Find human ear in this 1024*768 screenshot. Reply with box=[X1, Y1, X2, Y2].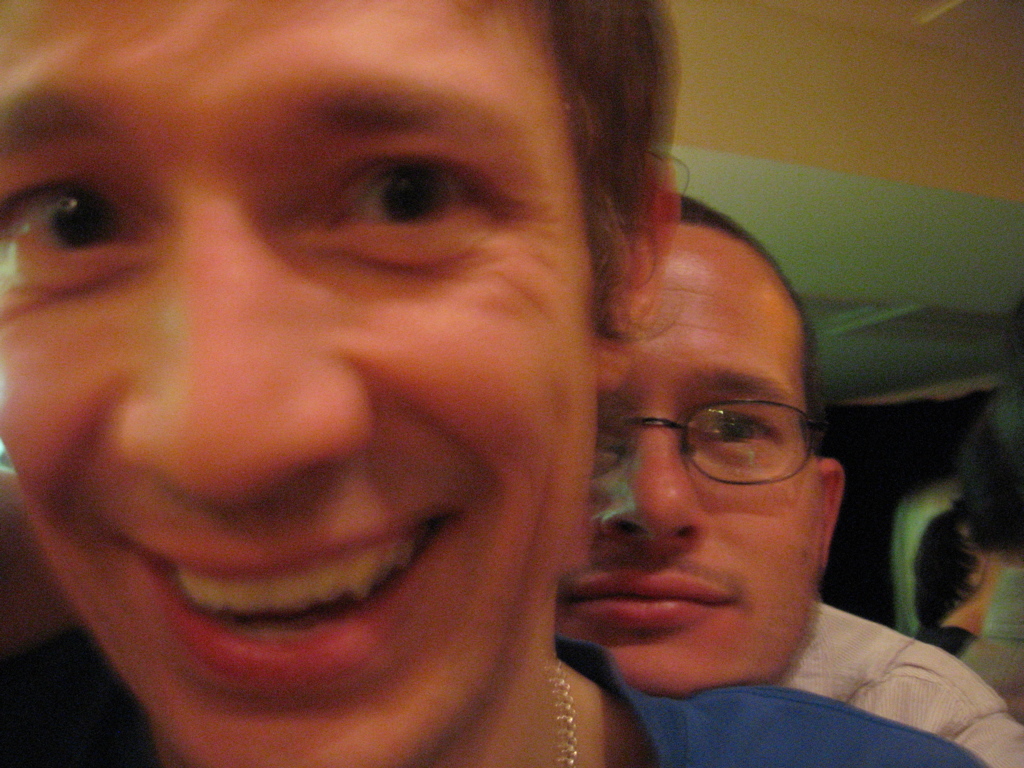
box=[814, 458, 845, 571].
